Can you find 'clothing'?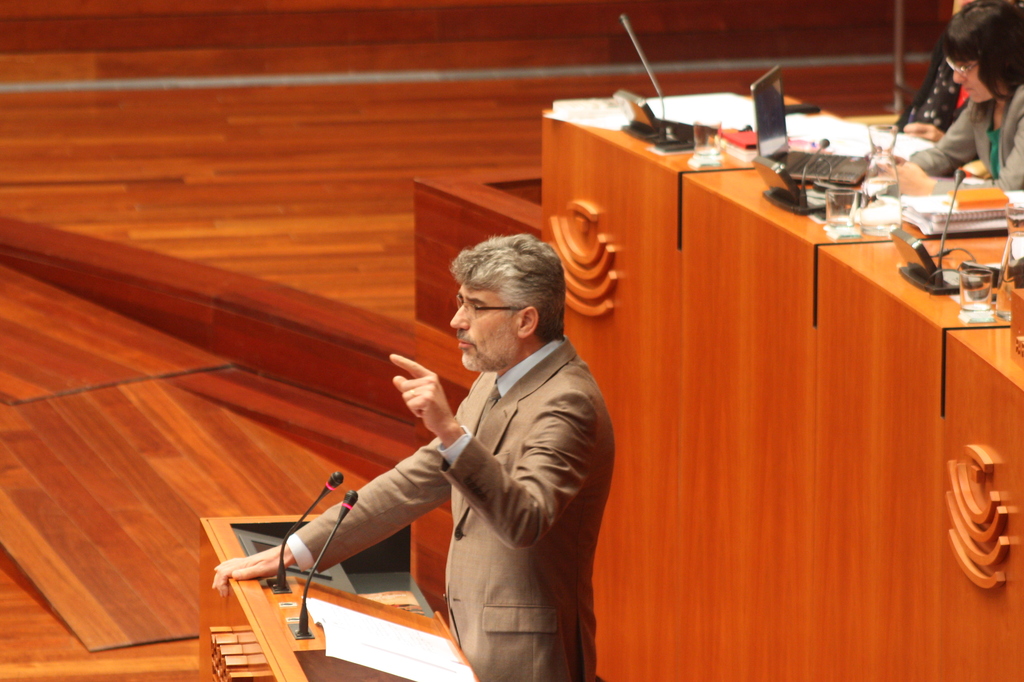
Yes, bounding box: 896/28/951/125.
